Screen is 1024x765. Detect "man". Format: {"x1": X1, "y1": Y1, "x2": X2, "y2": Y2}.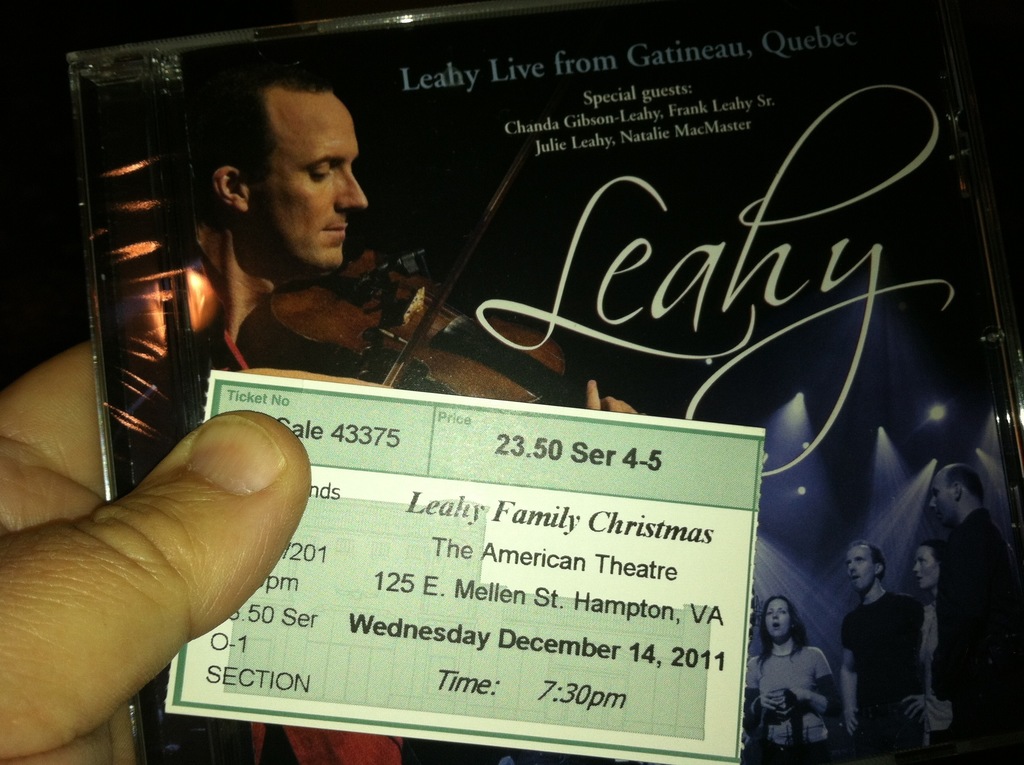
{"x1": 842, "y1": 540, "x2": 929, "y2": 764}.
